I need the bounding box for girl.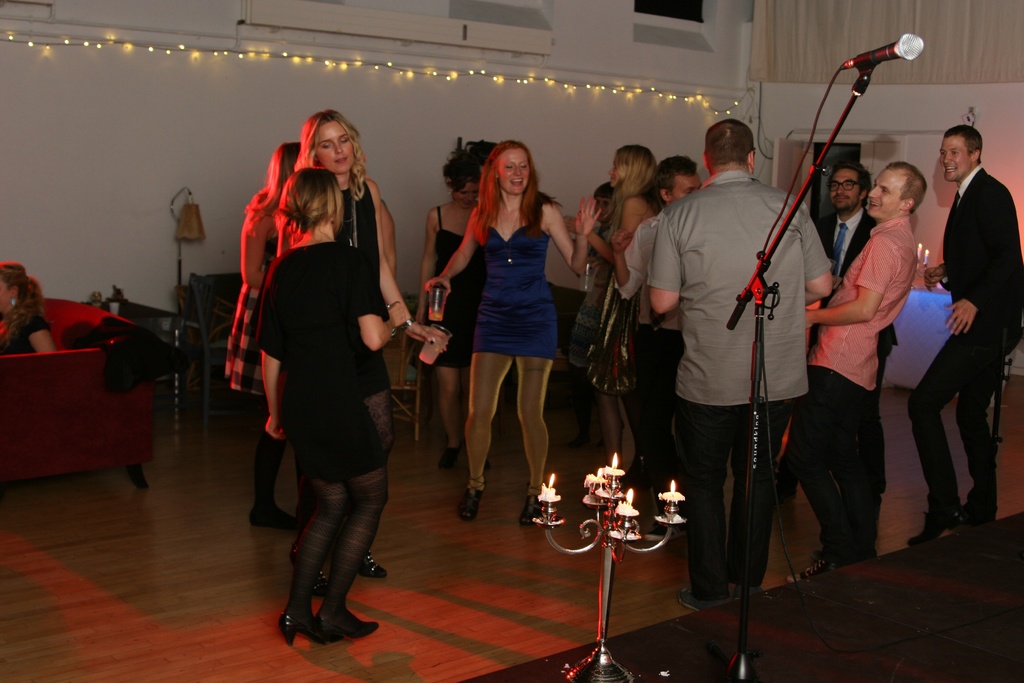
Here it is: {"left": 293, "top": 110, "right": 439, "bottom": 571}.
